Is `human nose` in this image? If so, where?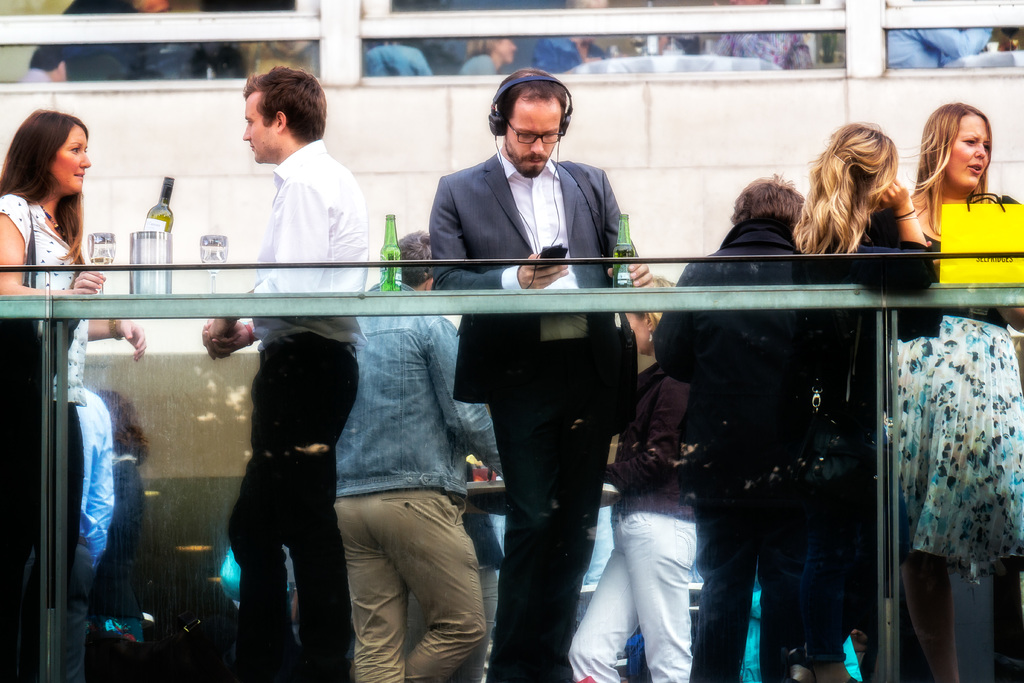
Yes, at <bbox>79, 150, 92, 169</bbox>.
